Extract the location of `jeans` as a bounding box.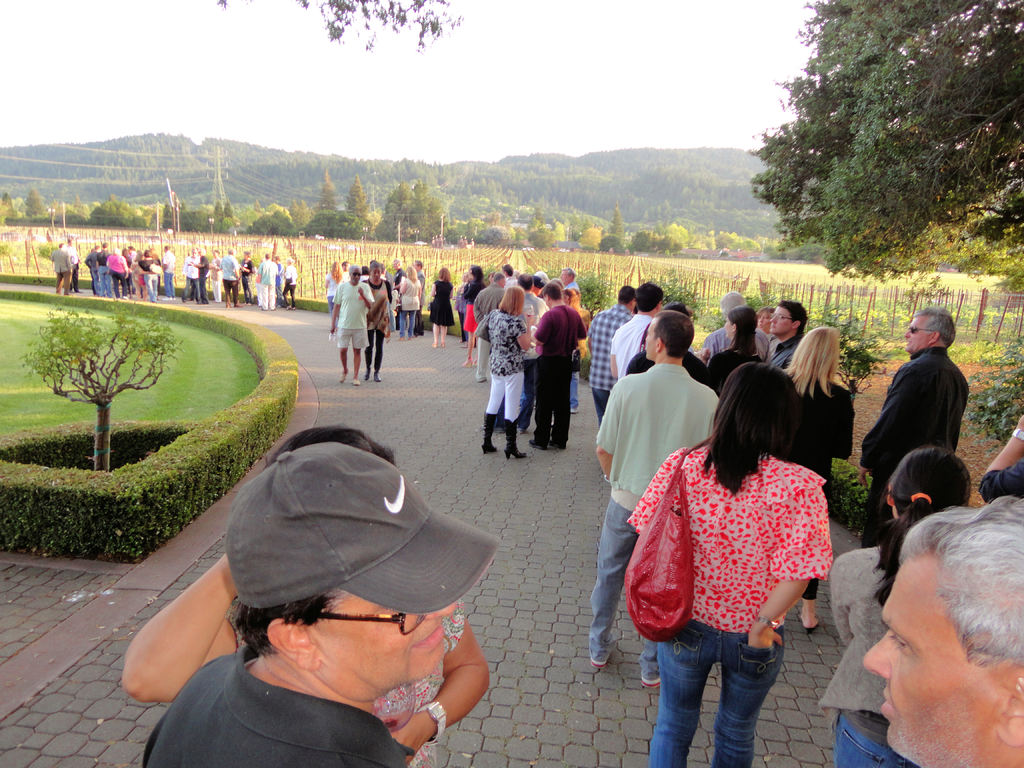
bbox=(145, 276, 160, 303).
